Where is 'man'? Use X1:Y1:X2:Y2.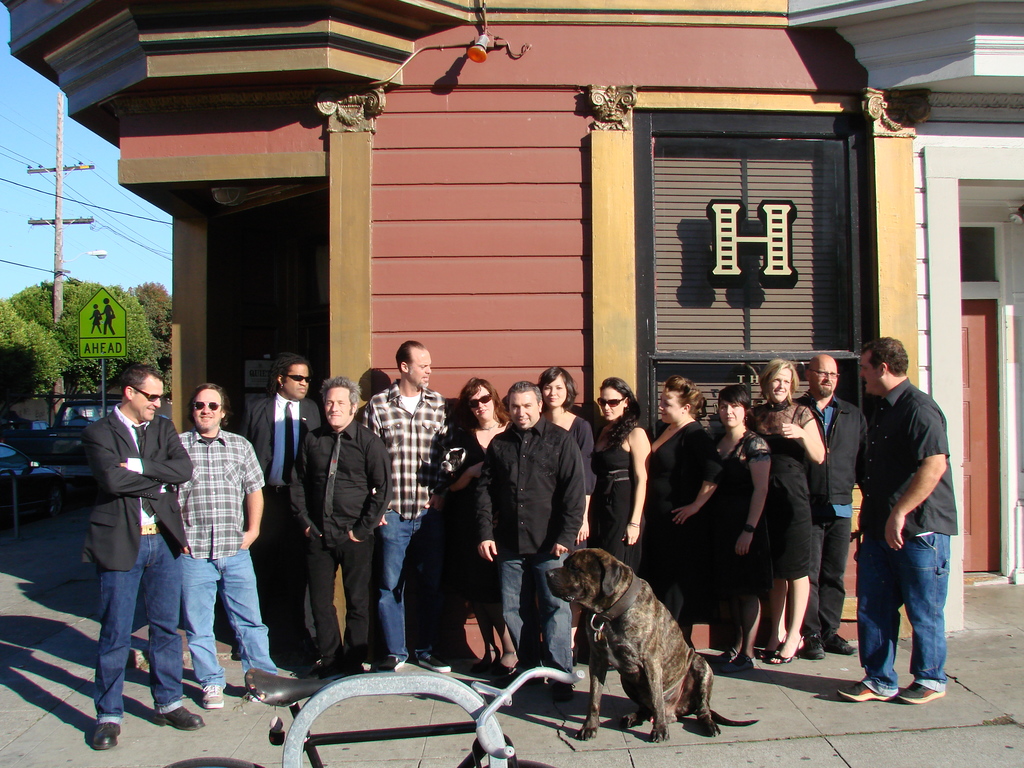
364:340:461:665.
